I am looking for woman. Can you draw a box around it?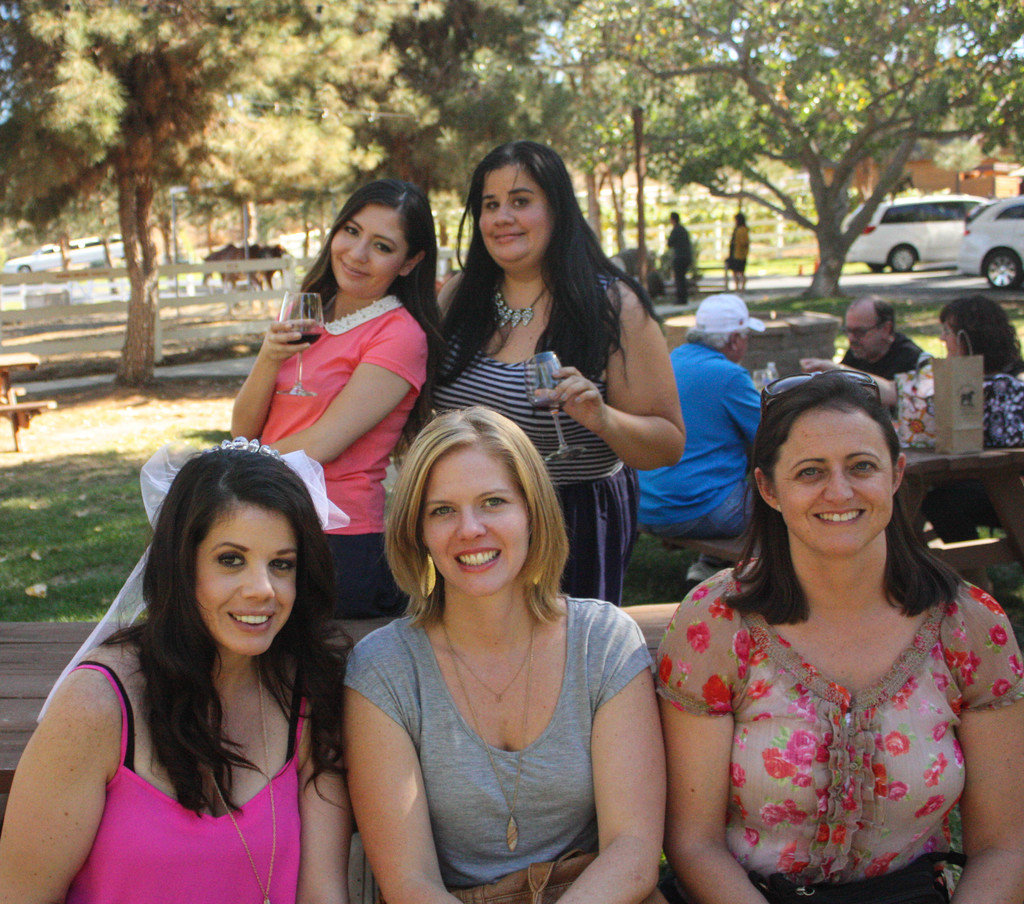
Sure, the bounding box is [935,298,1023,460].
